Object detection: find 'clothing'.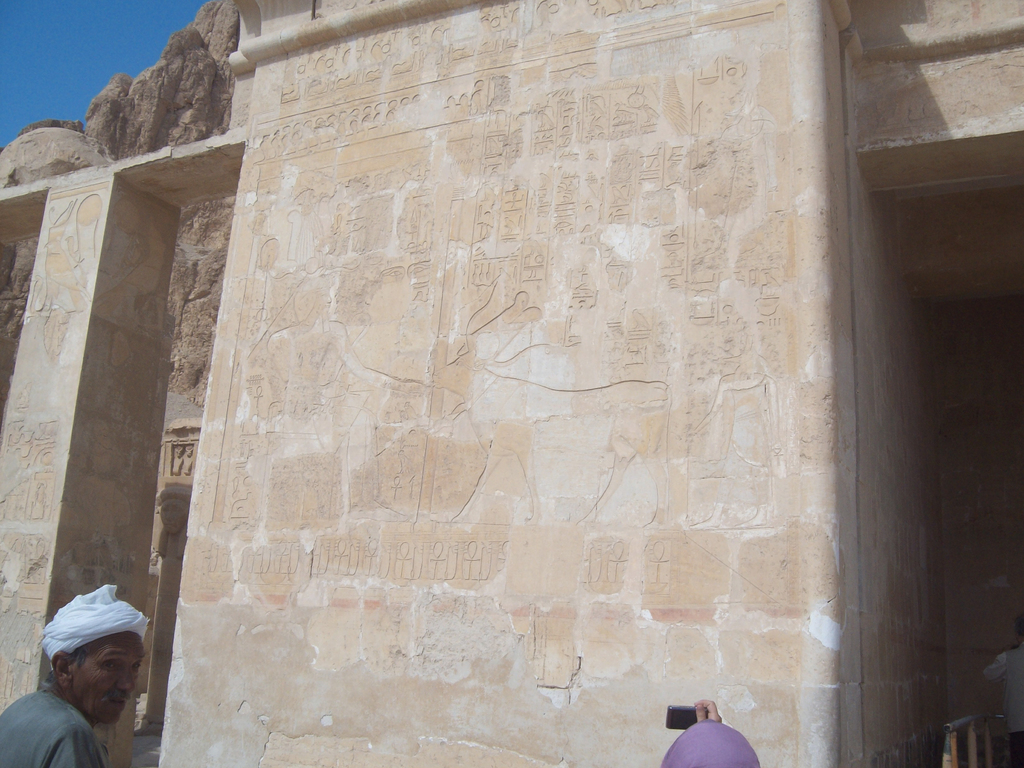
pyautogui.locateOnScreen(11, 615, 155, 755).
